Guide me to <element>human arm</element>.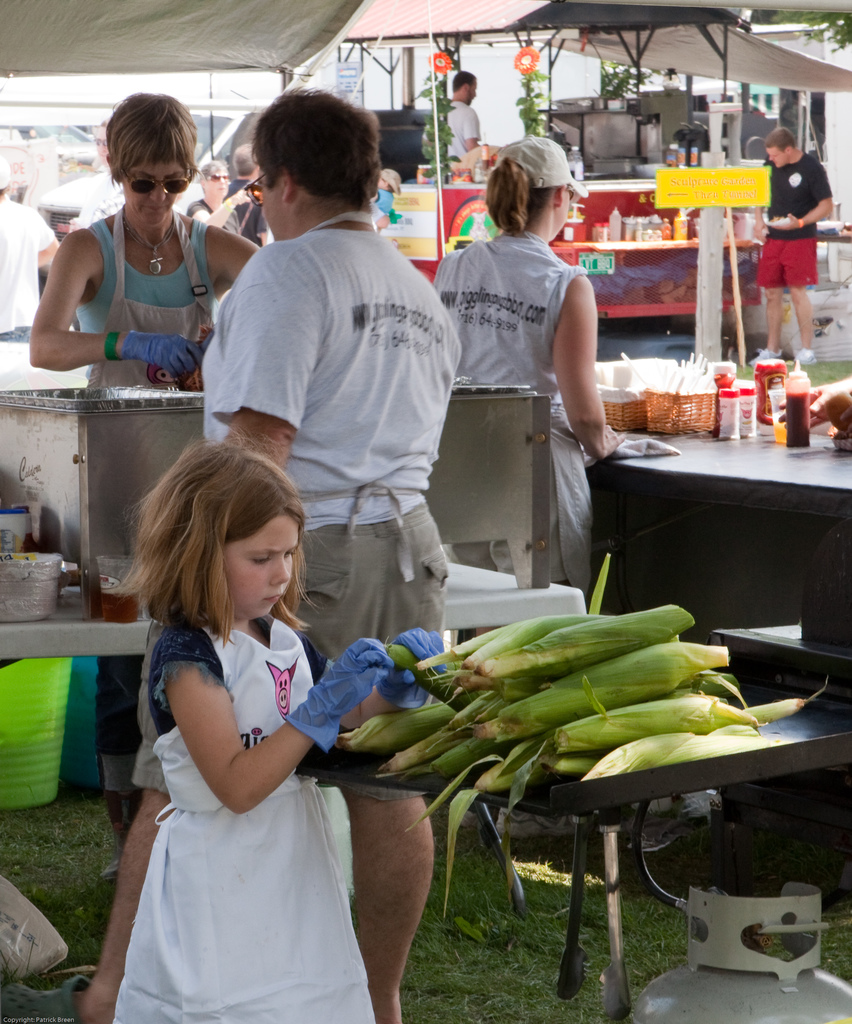
Guidance: select_region(188, 180, 252, 241).
